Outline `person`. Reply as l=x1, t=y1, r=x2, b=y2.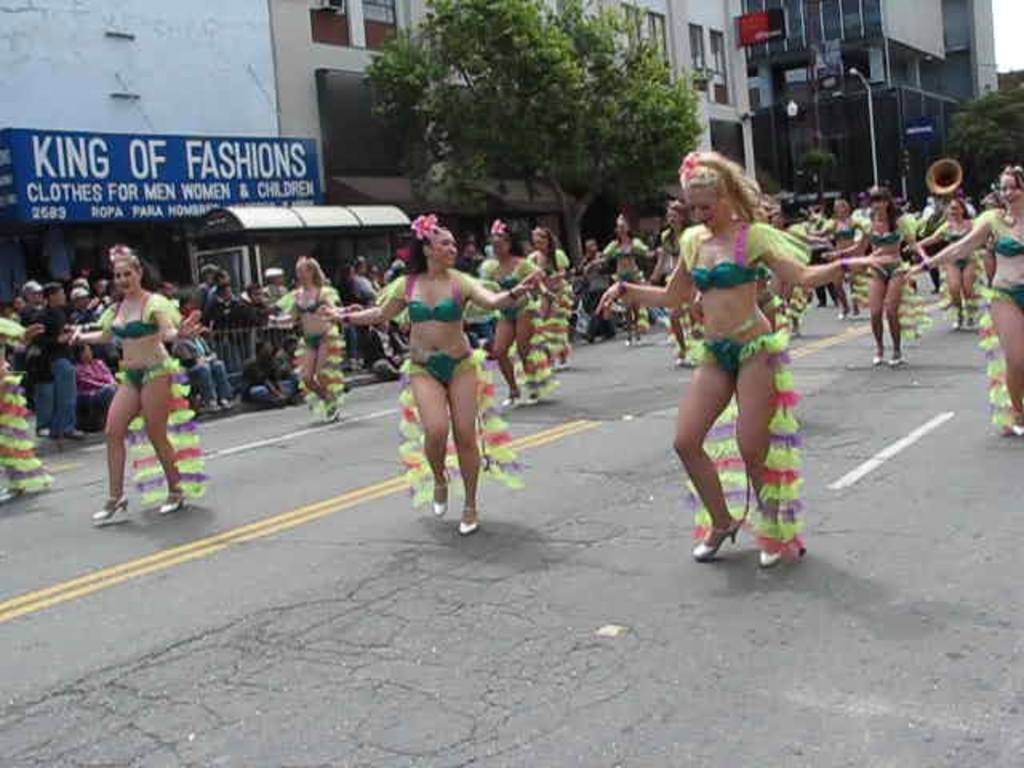
l=648, t=126, r=814, b=555.
